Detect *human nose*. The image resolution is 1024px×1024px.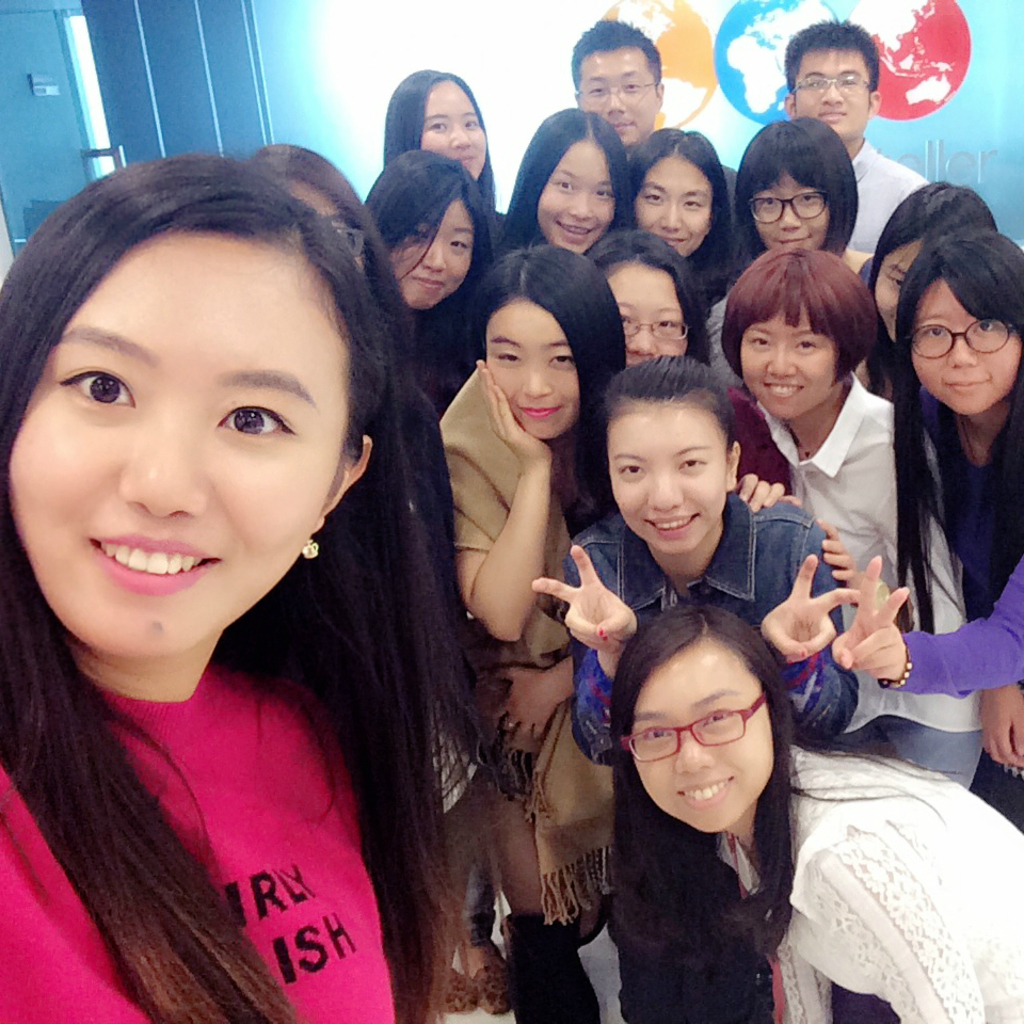
{"left": 818, "top": 78, "right": 846, "bottom": 119}.
